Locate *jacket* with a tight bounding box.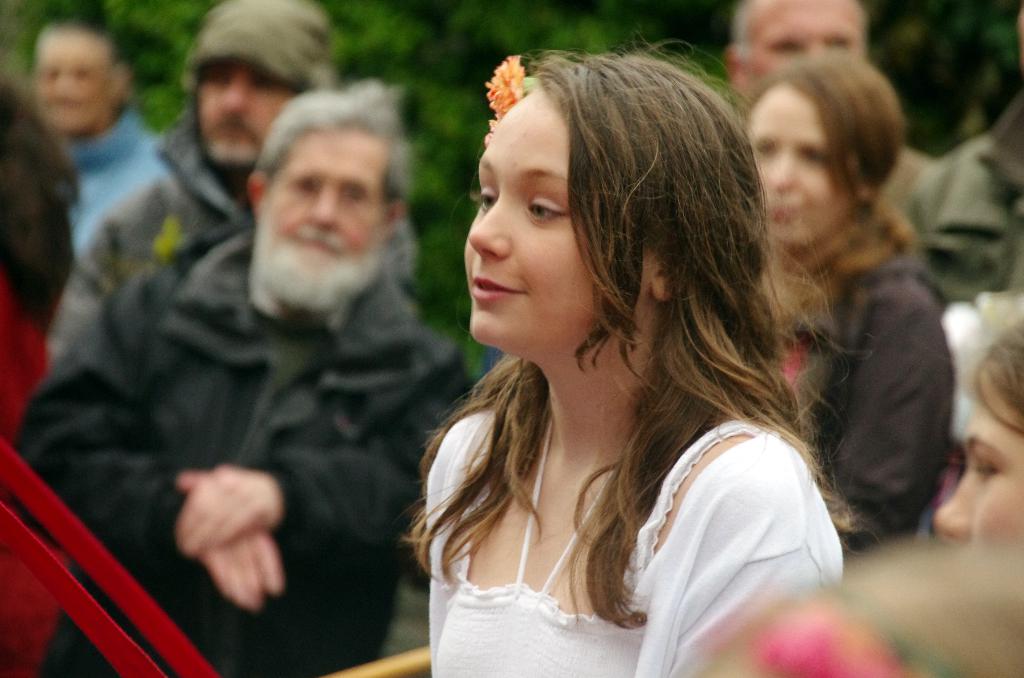
[x1=44, y1=101, x2=260, y2=360].
